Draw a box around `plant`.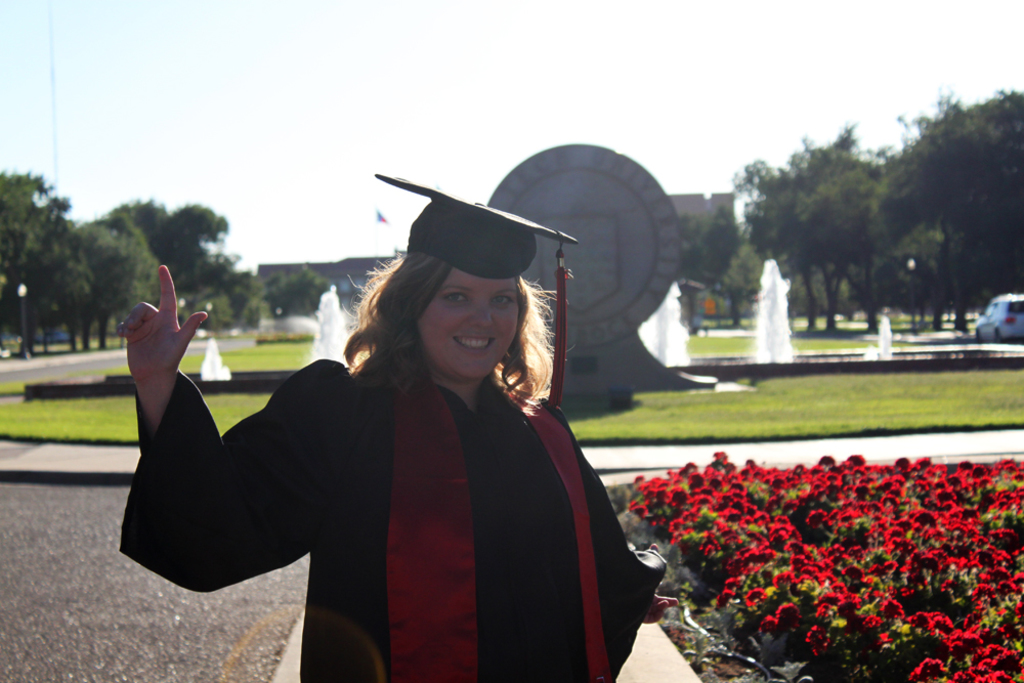
select_region(679, 331, 759, 355).
